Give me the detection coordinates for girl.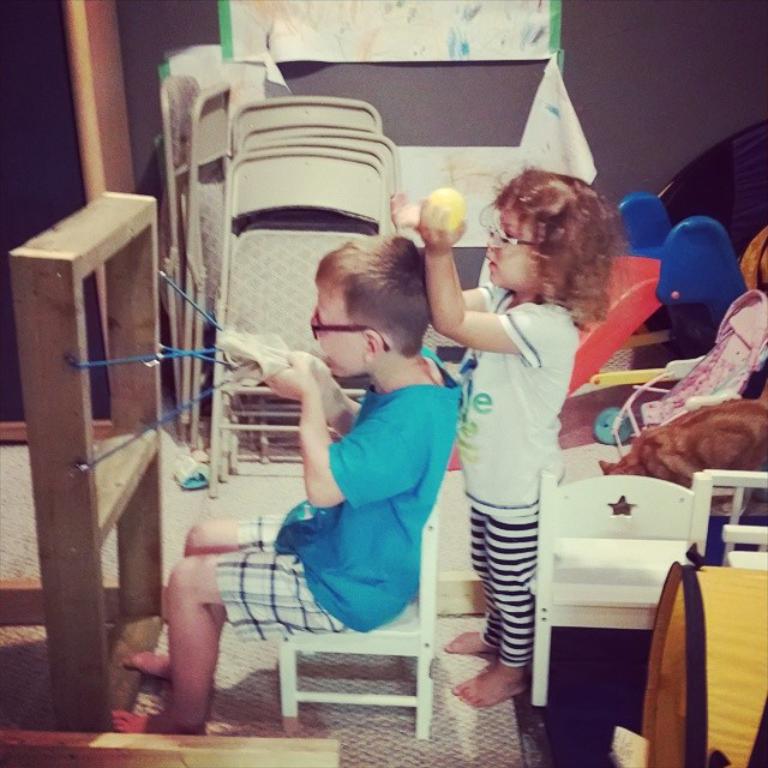
386:168:631:707.
